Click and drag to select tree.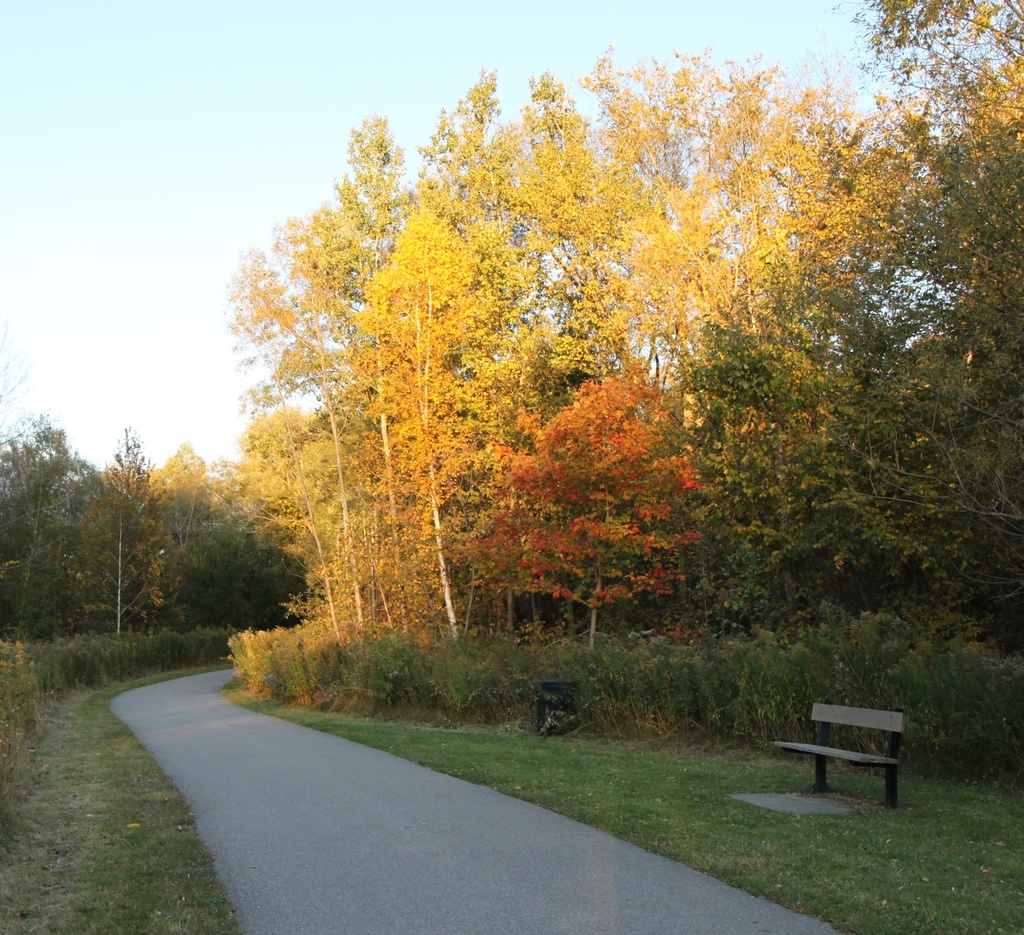
Selection: x1=691 y1=46 x2=821 y2=338.
